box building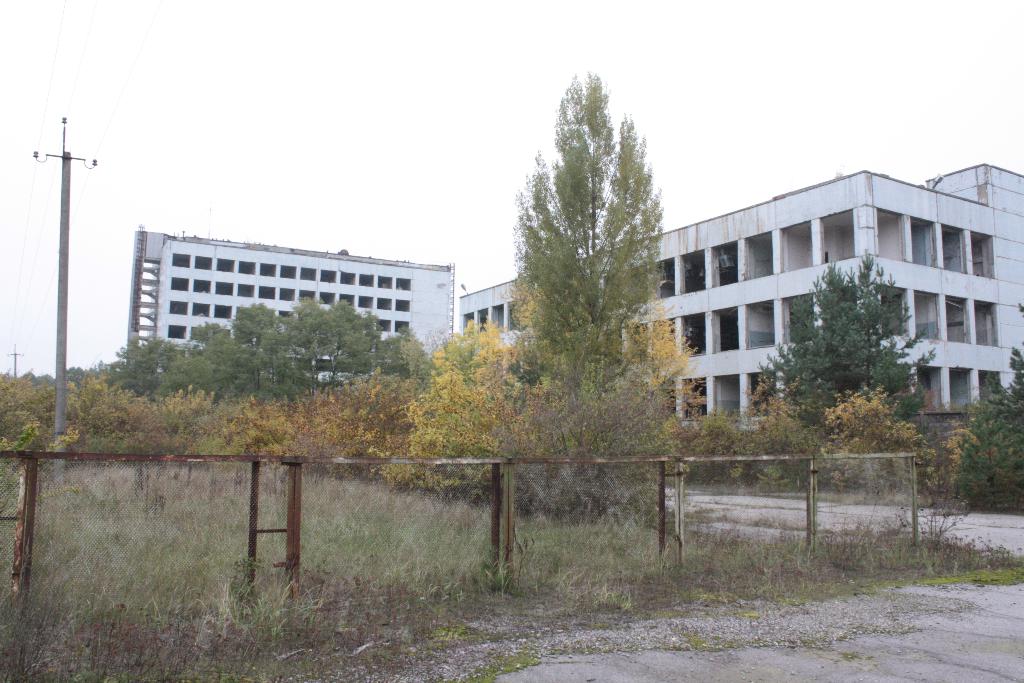
crop(127, 231, 453, 384)
